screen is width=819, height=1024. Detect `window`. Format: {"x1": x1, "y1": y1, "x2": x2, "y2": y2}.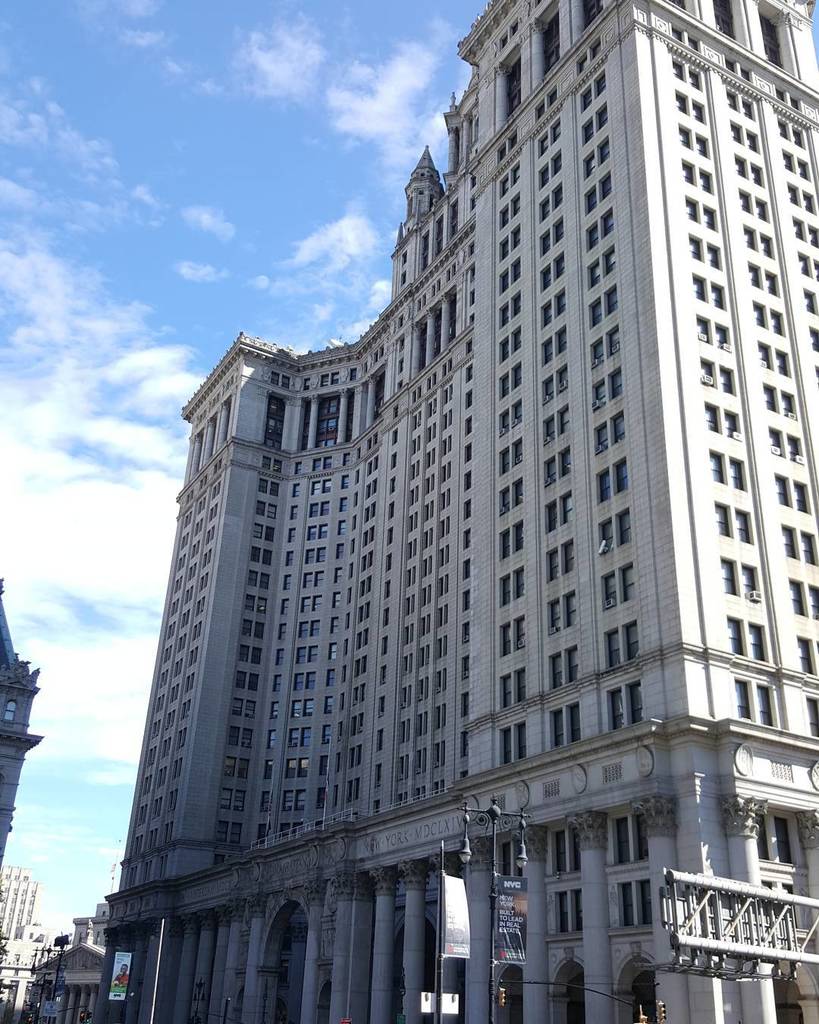
{"x1": 495, "y1": 717, "x2": 529, "y2": 768}.
